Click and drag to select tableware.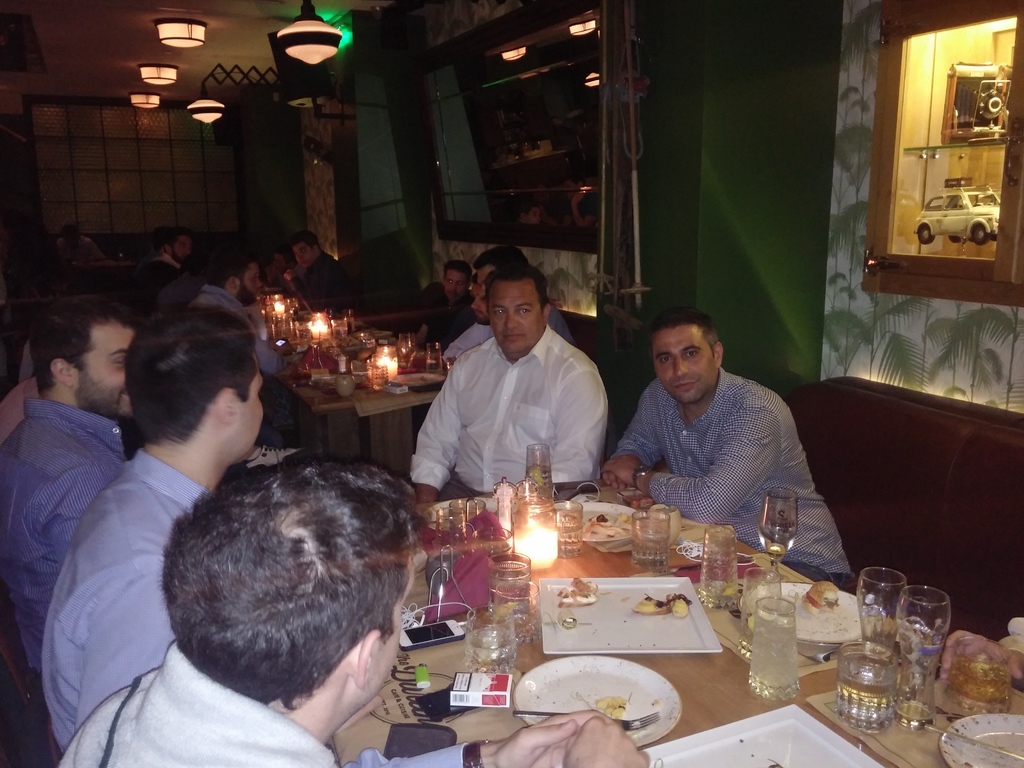
Selection: left=419, top=498, right=544, bottom=682.
